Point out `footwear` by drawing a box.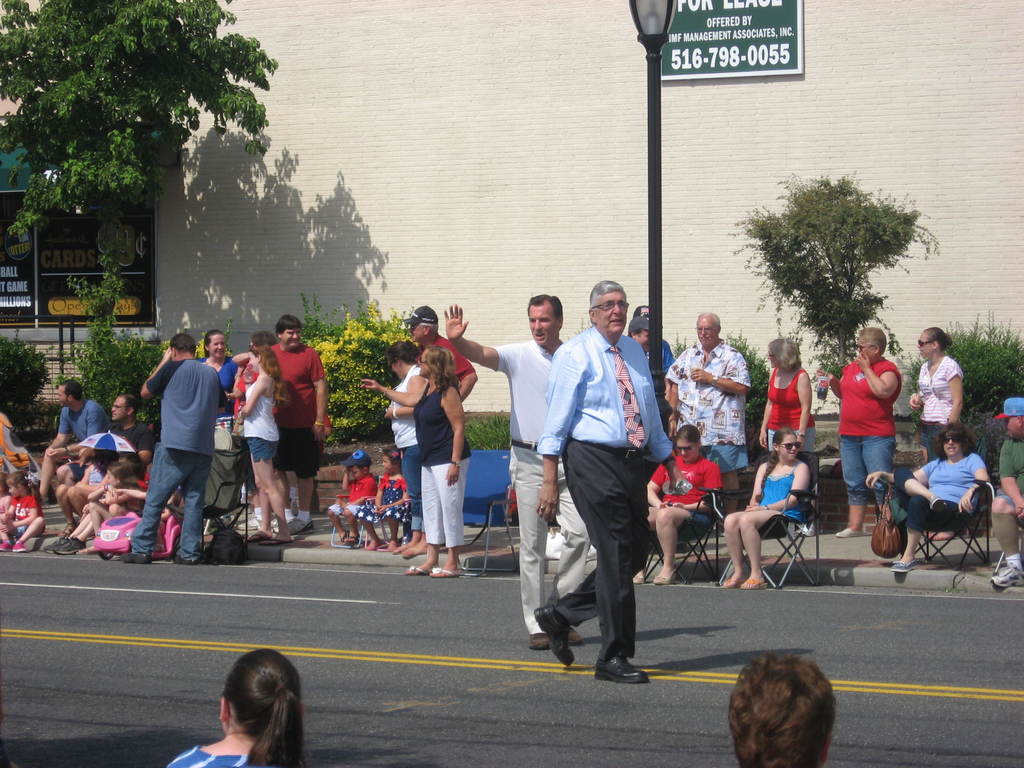
[632, 569, 646, 584].
